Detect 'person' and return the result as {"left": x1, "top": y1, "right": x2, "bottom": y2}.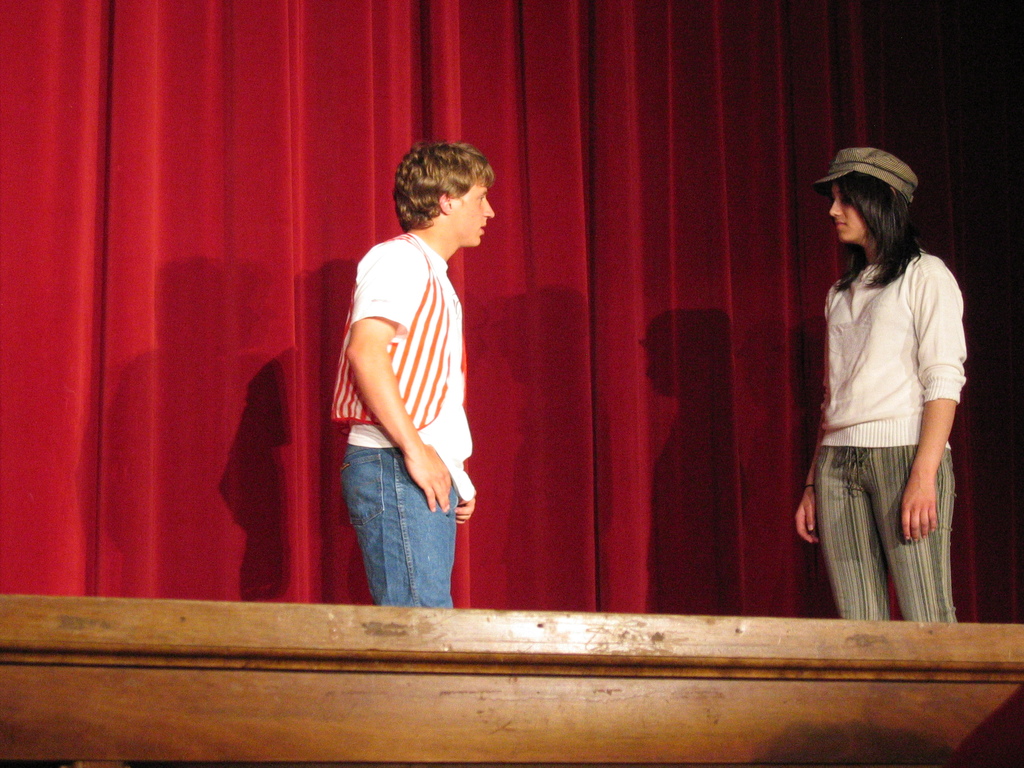
{"left": 327, "top": 143, "right": 499, "bottom": 608}.
